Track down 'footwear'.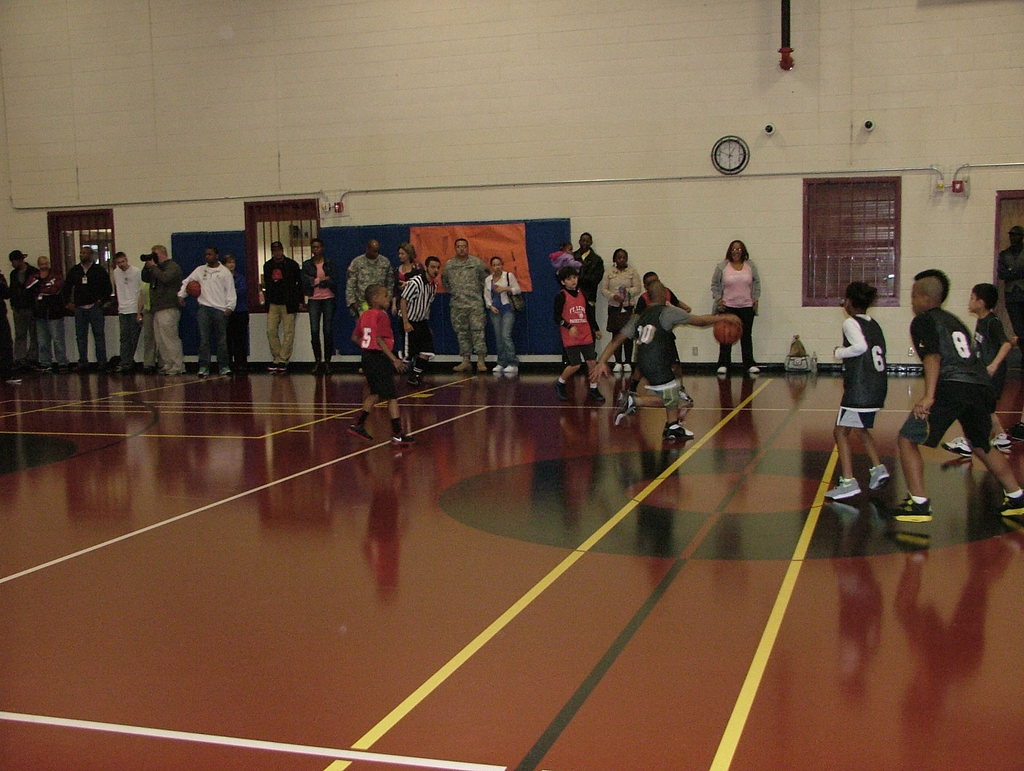
Tracked to <region>392, 432, 417, 448</region>.
